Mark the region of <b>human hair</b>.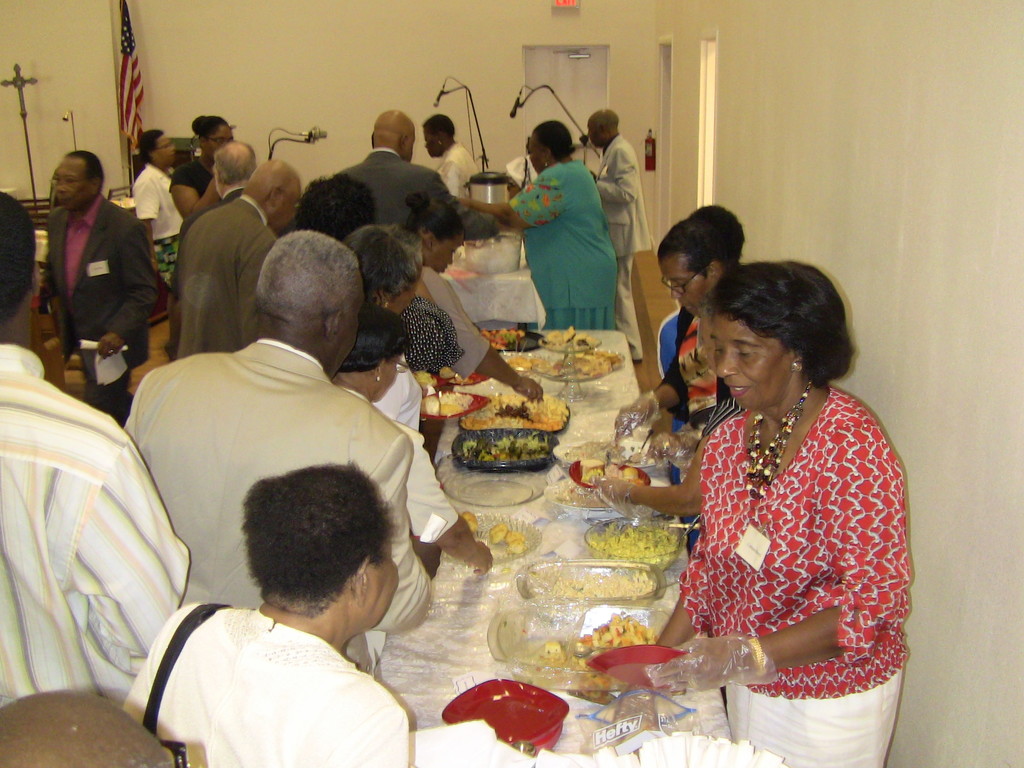
Region: (x1=421, y1=113, x2=453, y2=138).
